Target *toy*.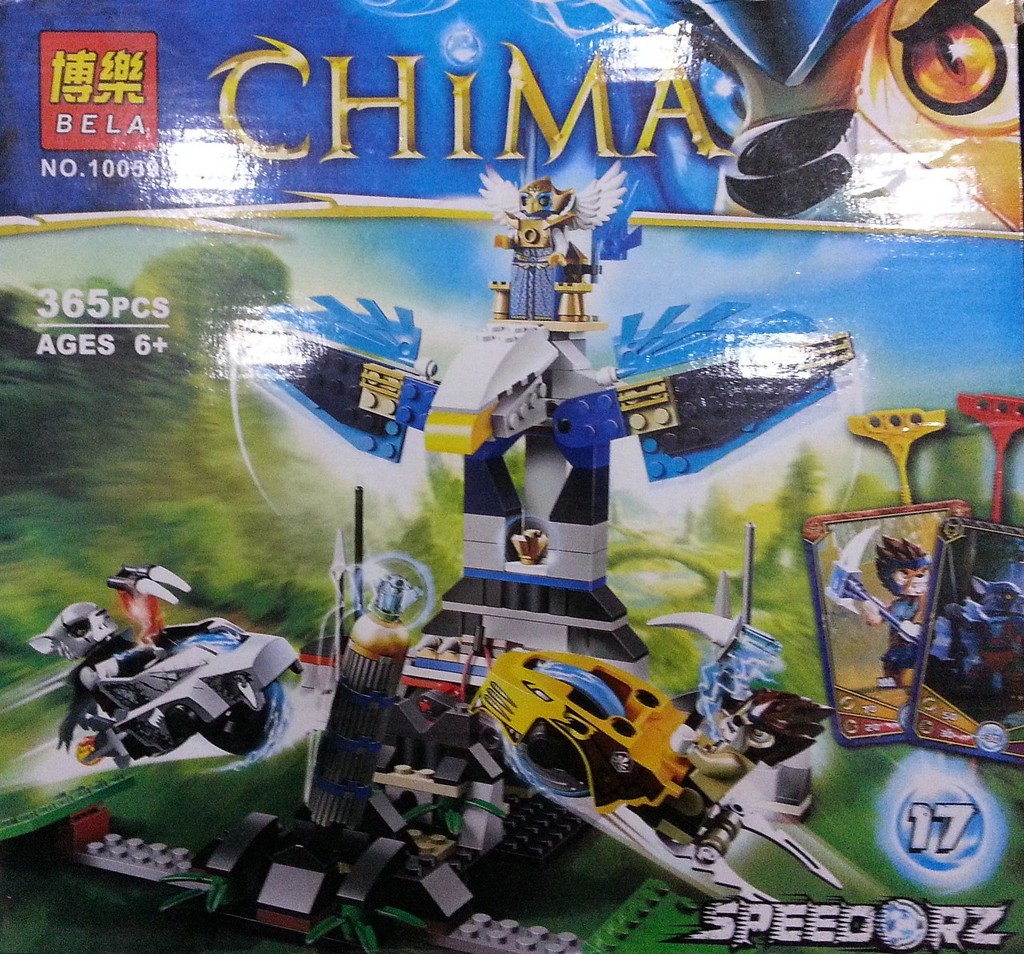
Target region: detection(966, 575, 1021, 695).
